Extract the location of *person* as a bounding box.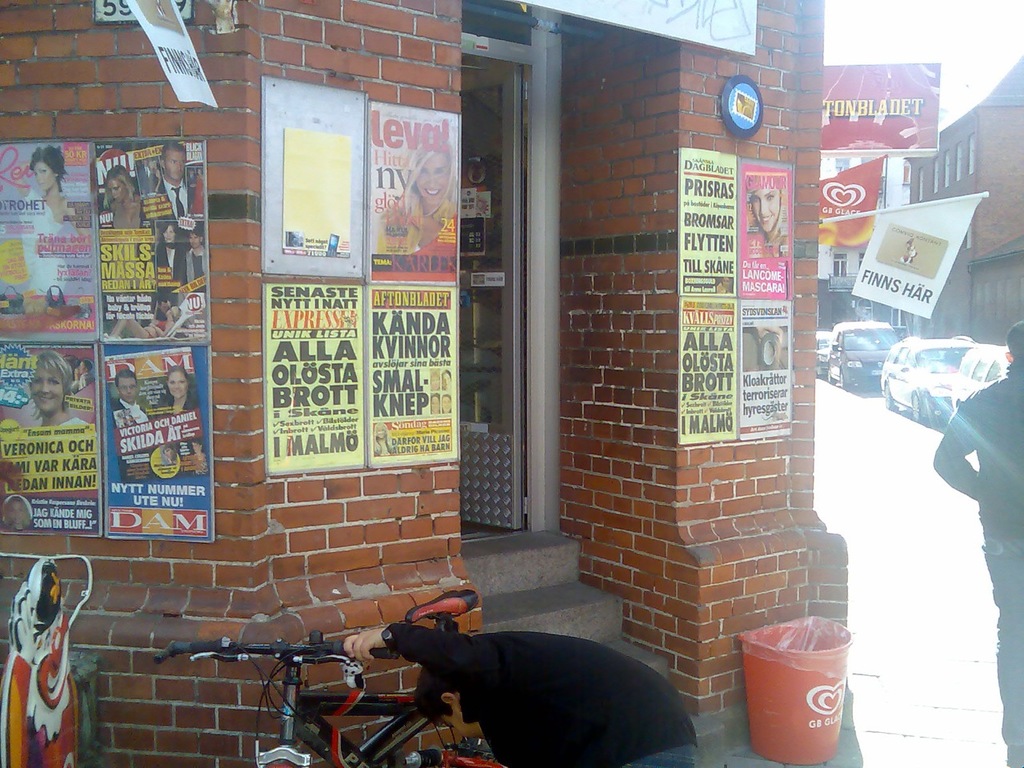
rect(106, 370, 154, 428).
